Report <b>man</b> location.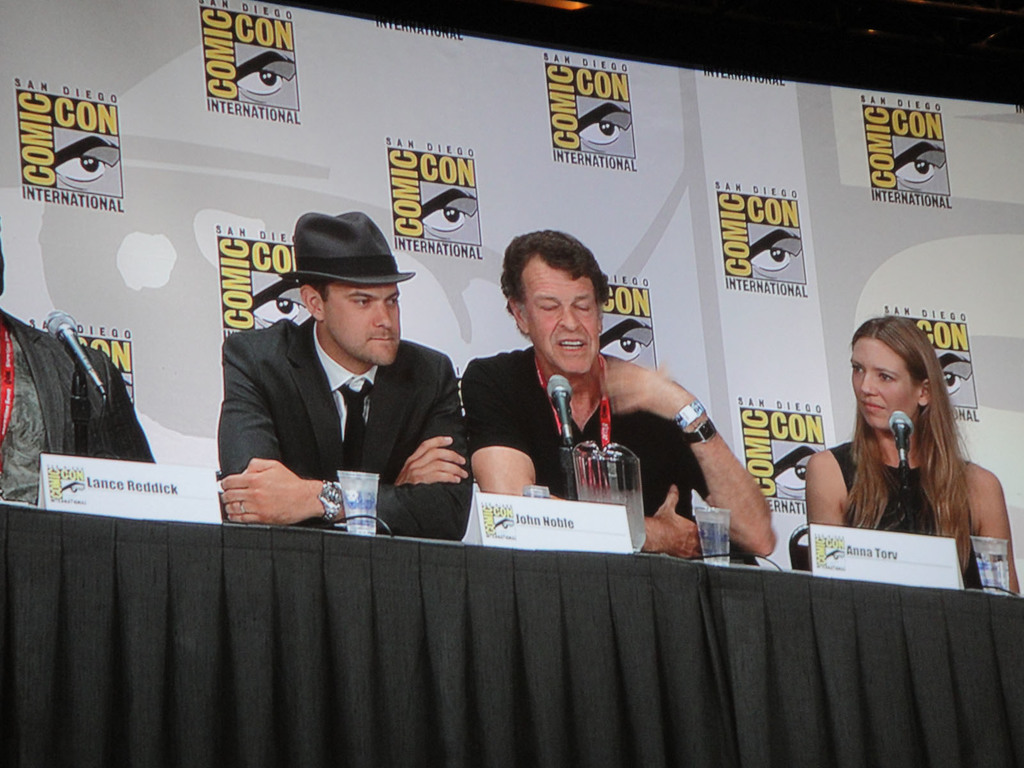
Report: 452, 230, 774, 581.
